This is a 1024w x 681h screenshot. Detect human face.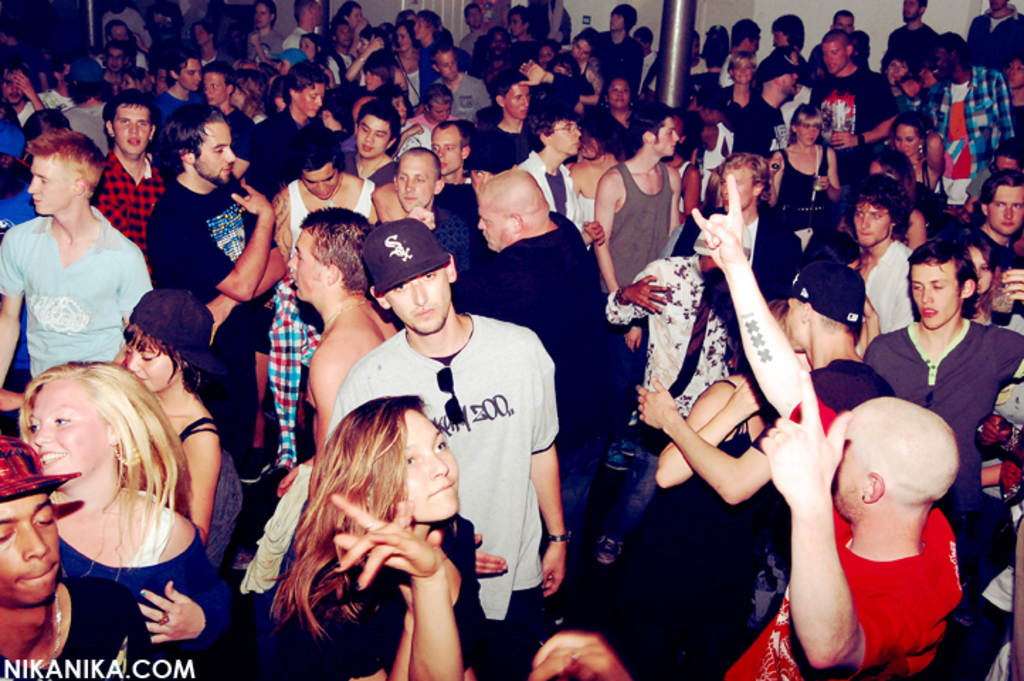
bbox(397, 155, 435, 213).
